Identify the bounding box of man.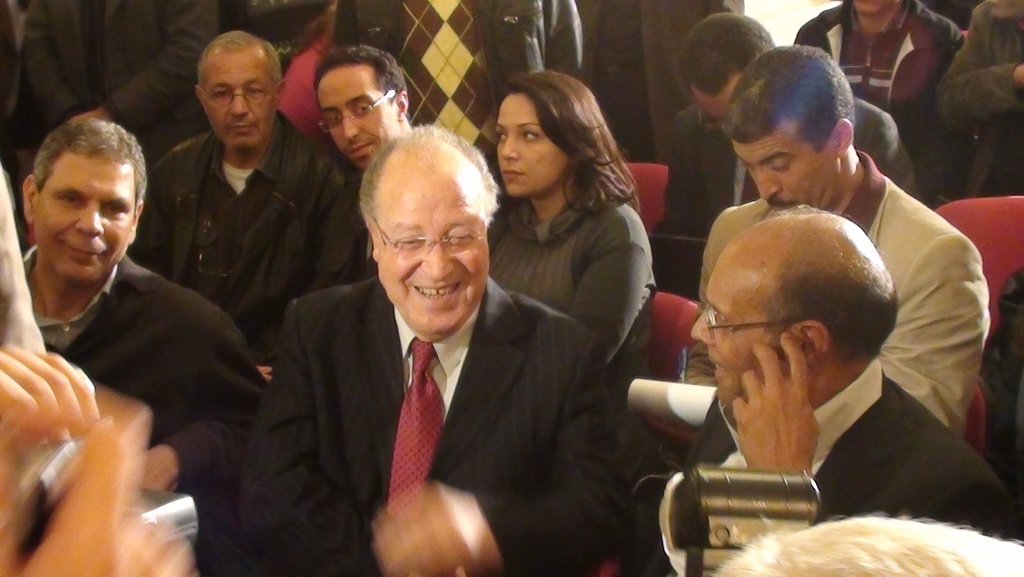
(642, 8, 906, 307).
